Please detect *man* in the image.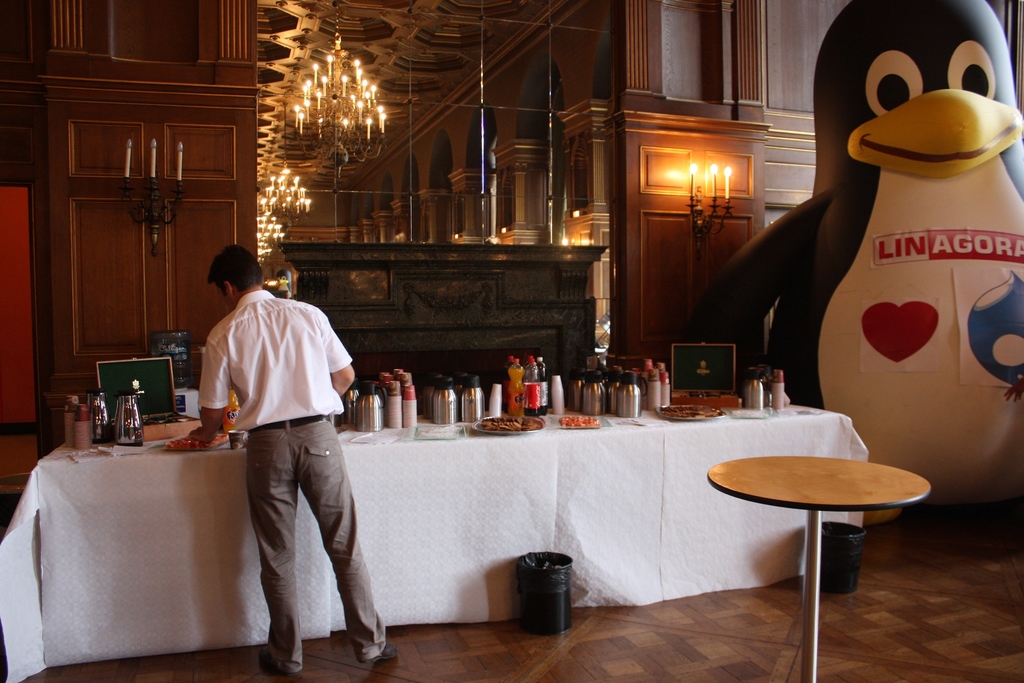
Rect(184, 244, 397, 679).
